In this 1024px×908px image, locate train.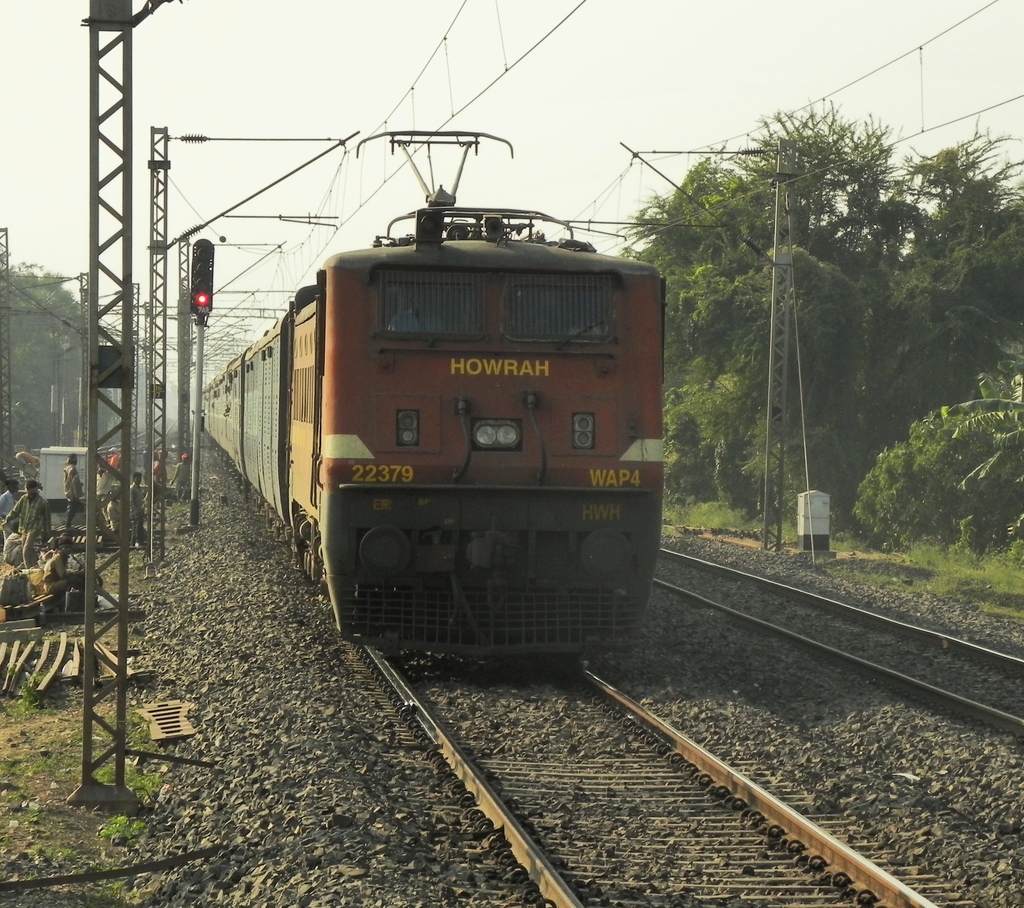
Bounding box: x1=202 y1=127 x2=664 y2=680.
